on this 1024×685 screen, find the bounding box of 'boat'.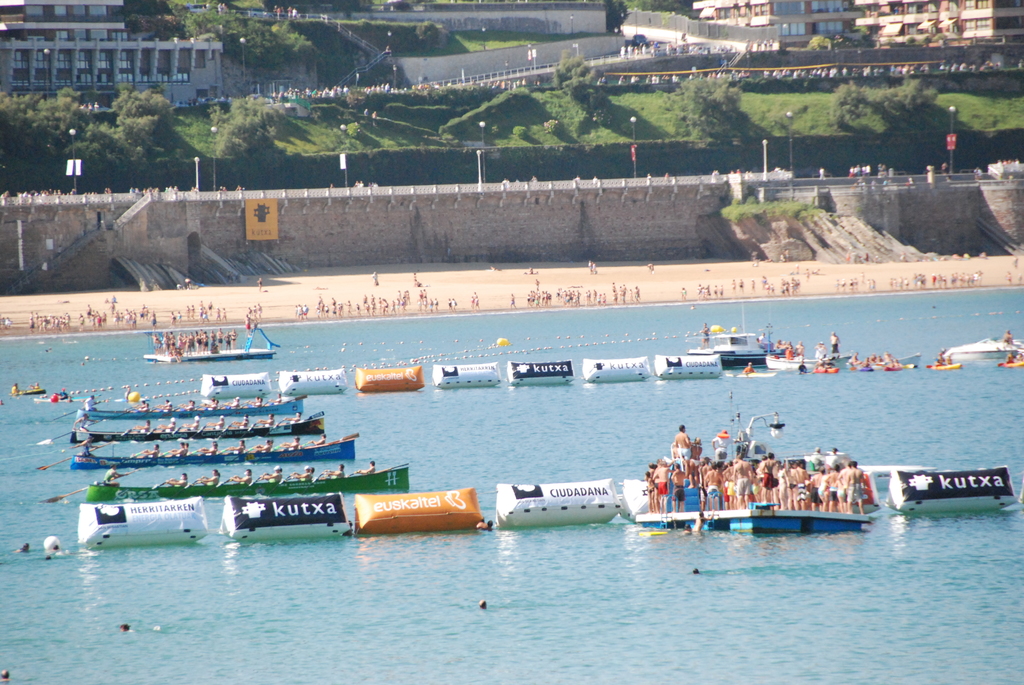
Bounding box: 688 310 768 368.
